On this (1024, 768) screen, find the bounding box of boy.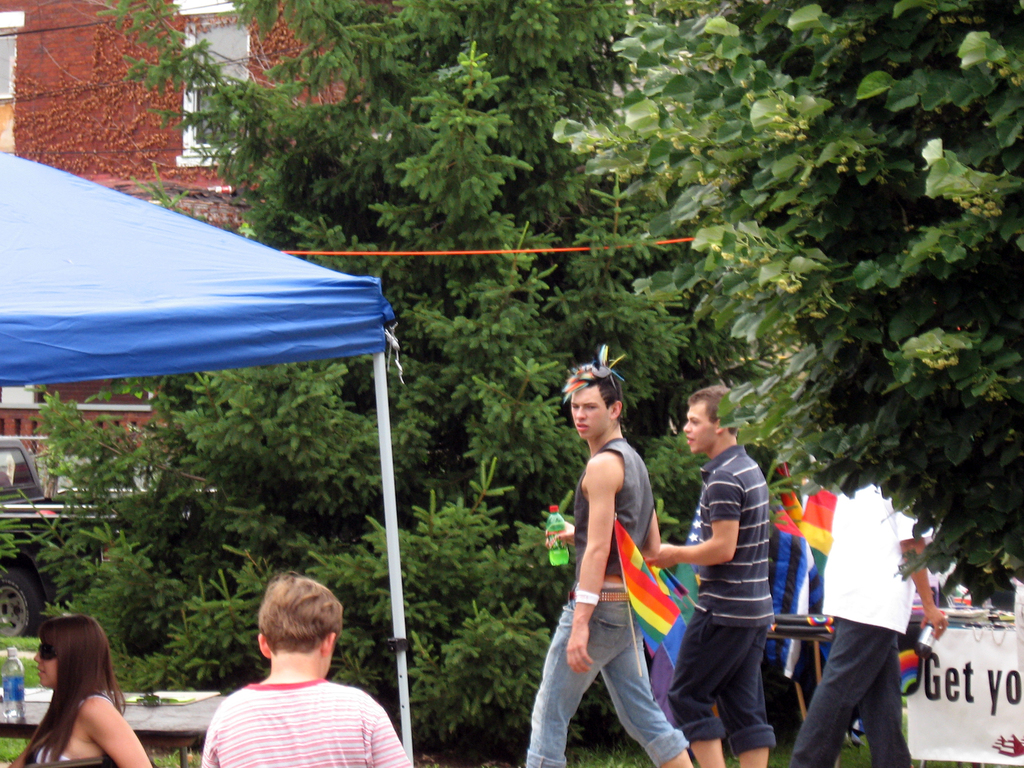
Bounding box: bbox(522, 362, 696, 767).
